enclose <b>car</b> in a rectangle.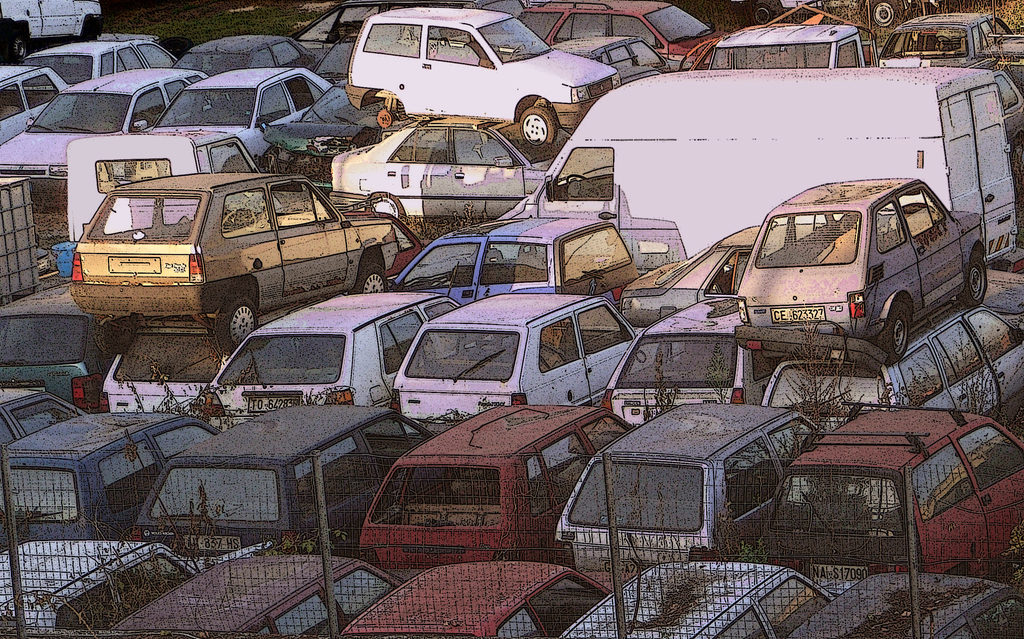
[621, 222, 823, 330].
